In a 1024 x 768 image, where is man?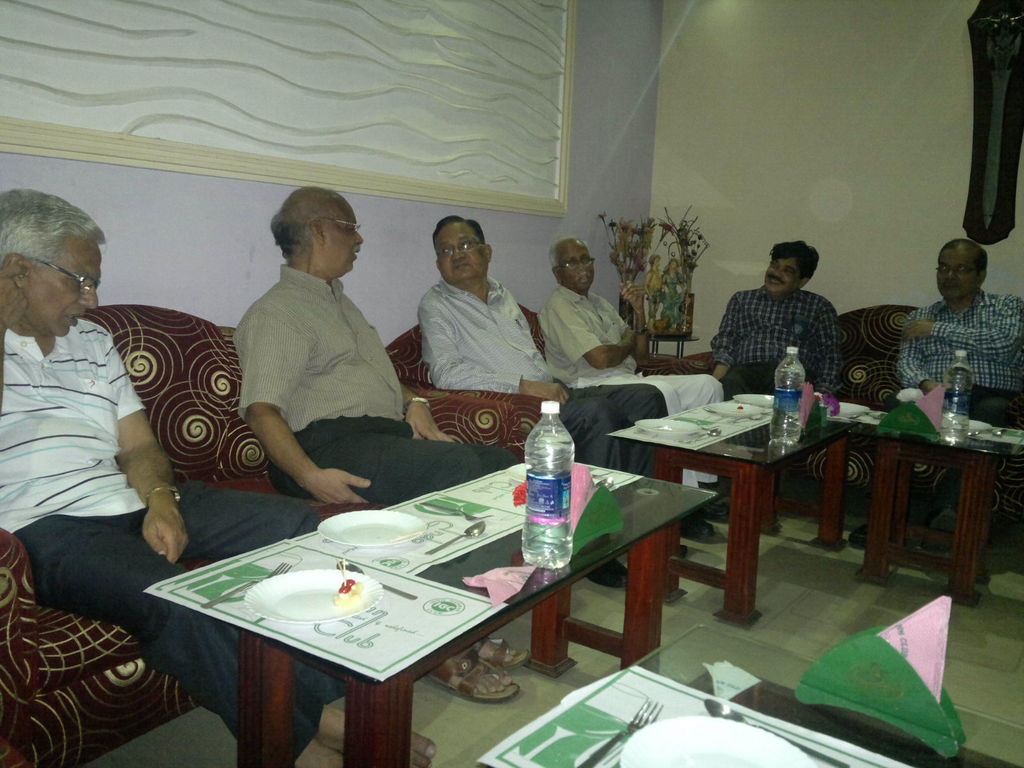
715:240:859:390.
